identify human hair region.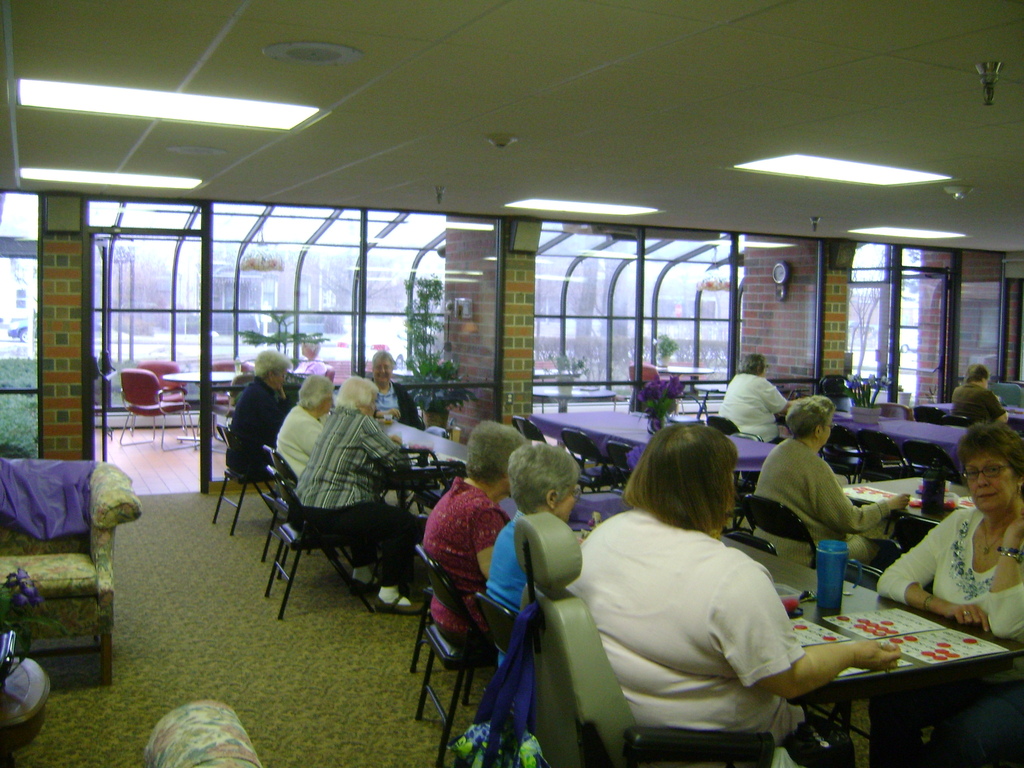
Region: 785/397/838/440.
